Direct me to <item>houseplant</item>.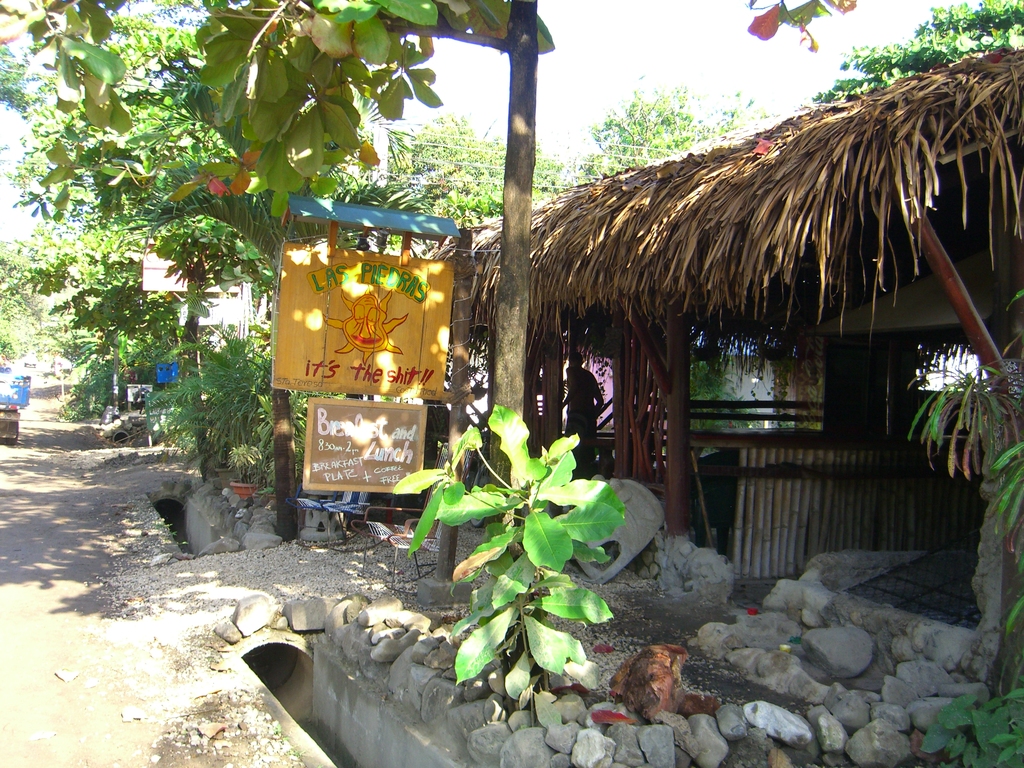
Direction: (left=268, top=455, right=278, bottom=511).
